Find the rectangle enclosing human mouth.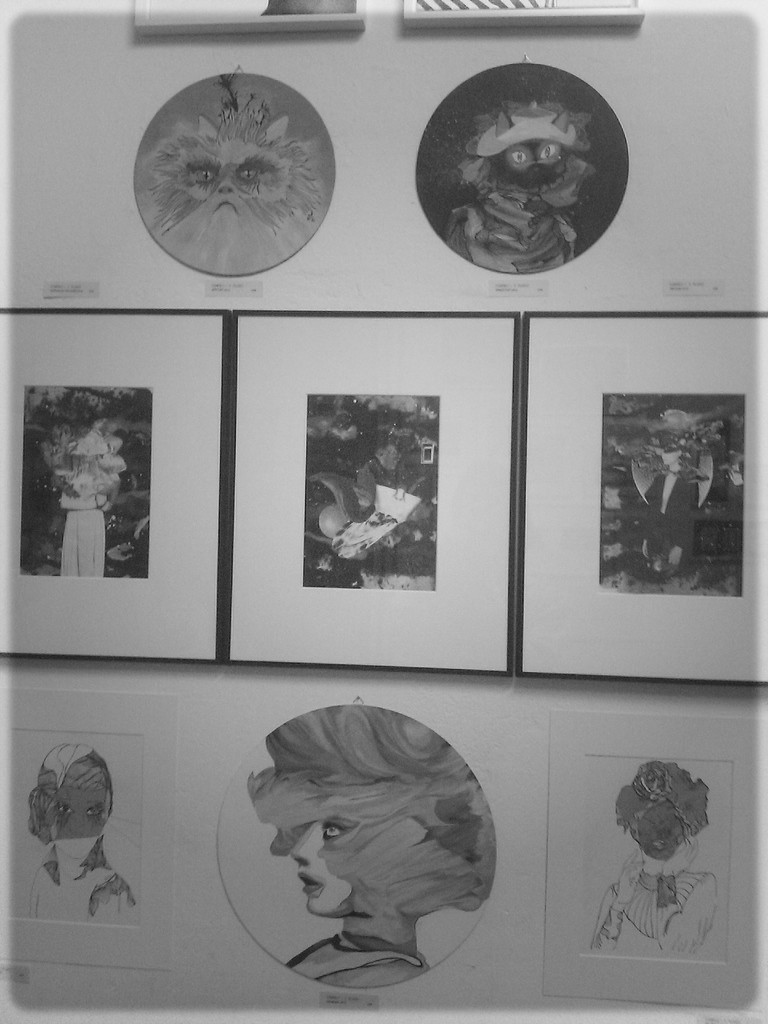
211,200,239,217.
